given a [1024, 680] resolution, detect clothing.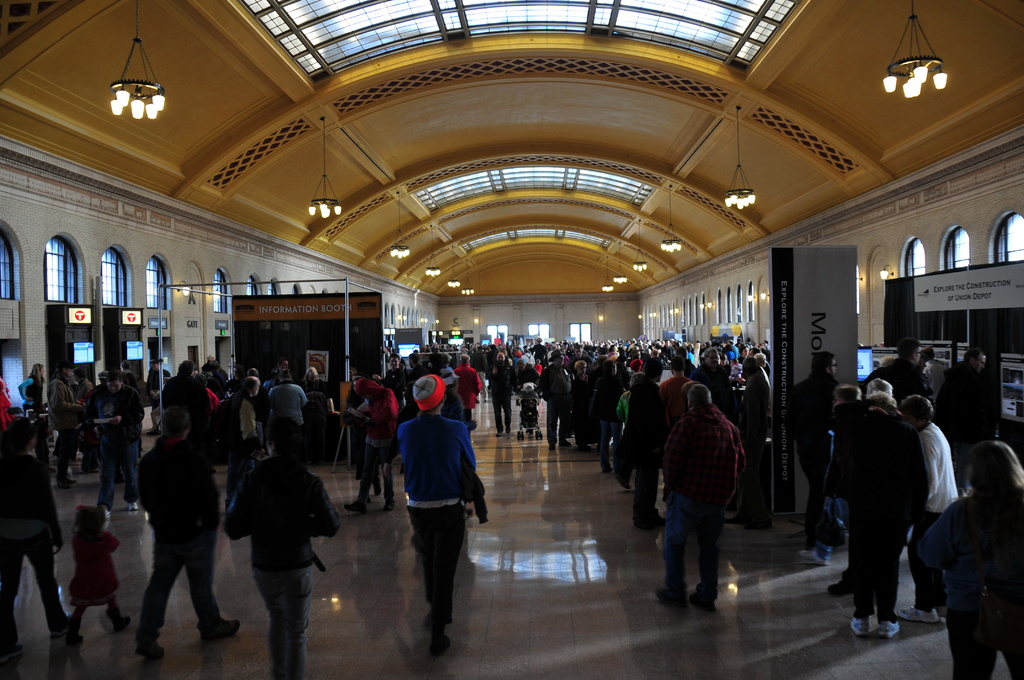
(left=93, top=386, right=144, bottom=505).
